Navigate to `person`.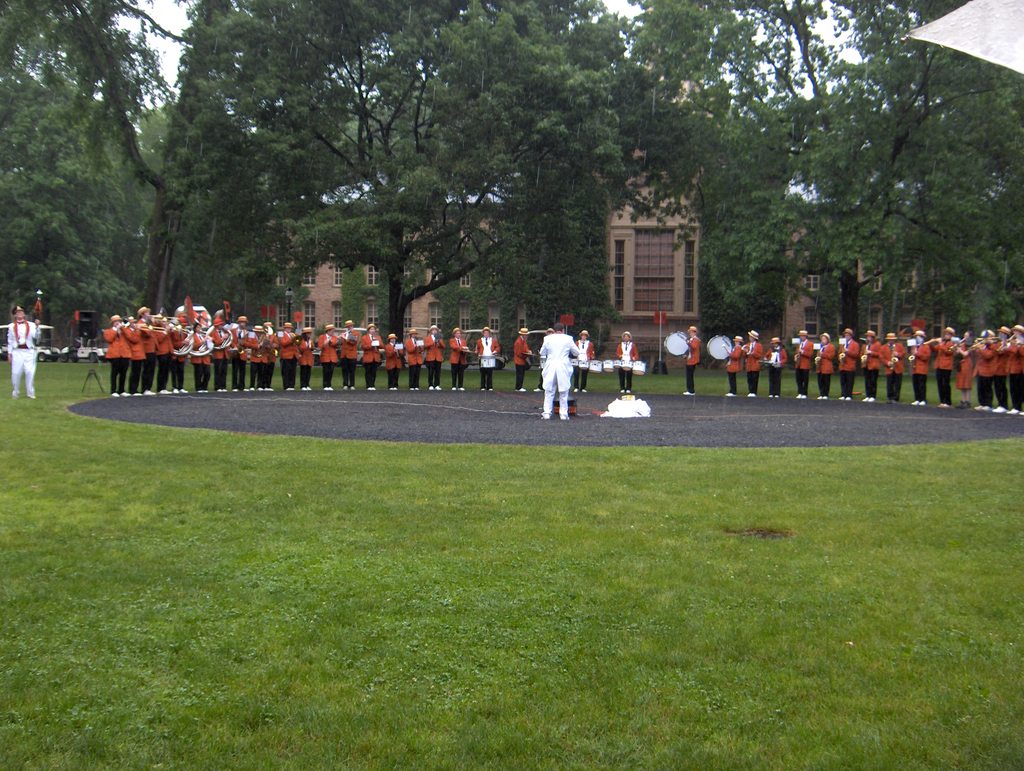
Navigation target: Rect(385, 331, 404, 392).
